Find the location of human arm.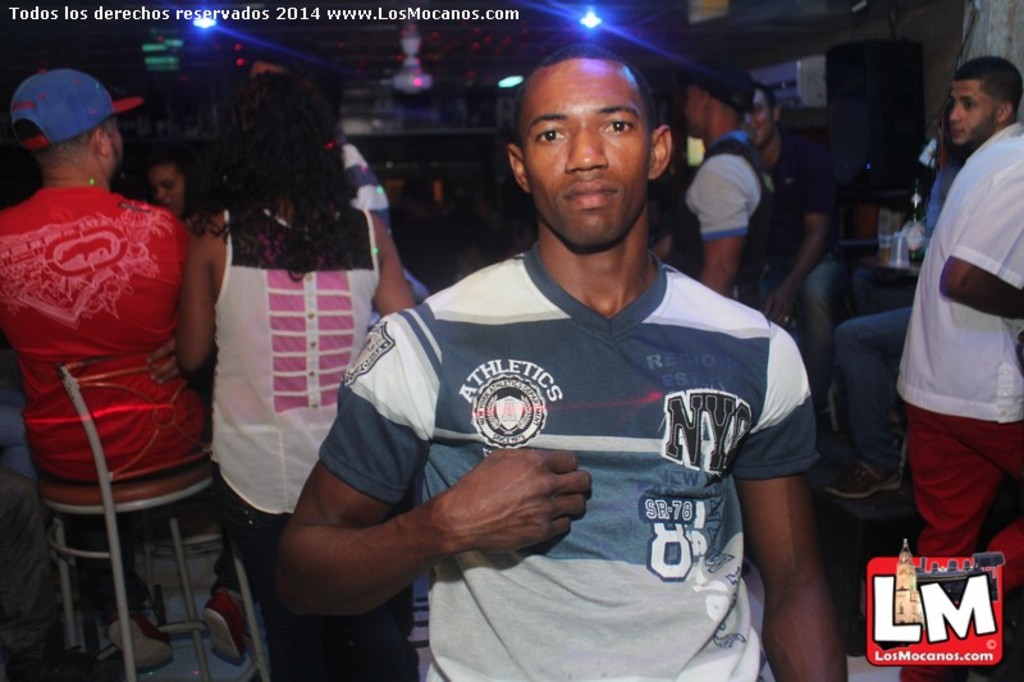
Location: BBox(756, 408, 852, 668).
